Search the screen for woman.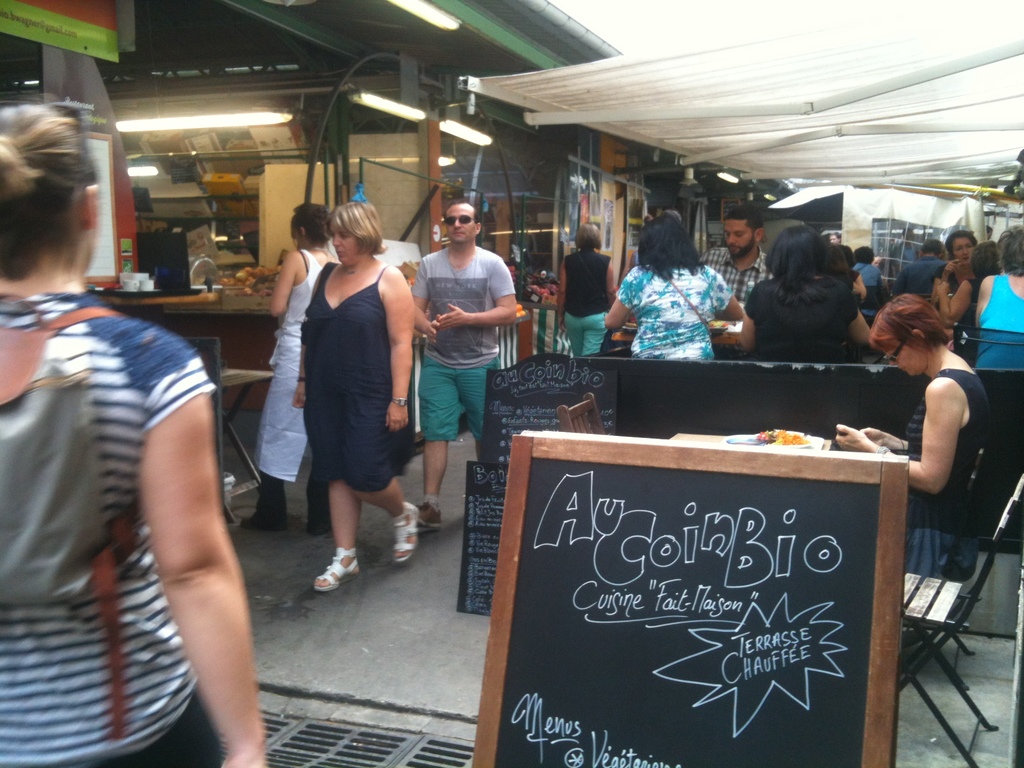
Found at 232,198,338,526.
